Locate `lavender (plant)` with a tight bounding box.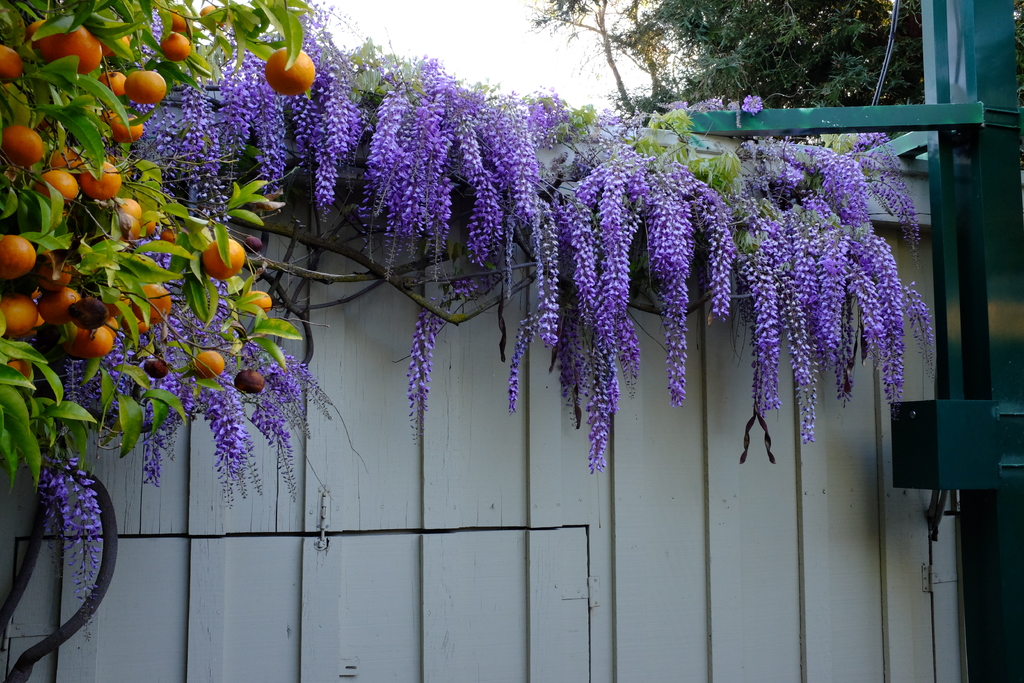
bbox(497, 322, 535, 391).
